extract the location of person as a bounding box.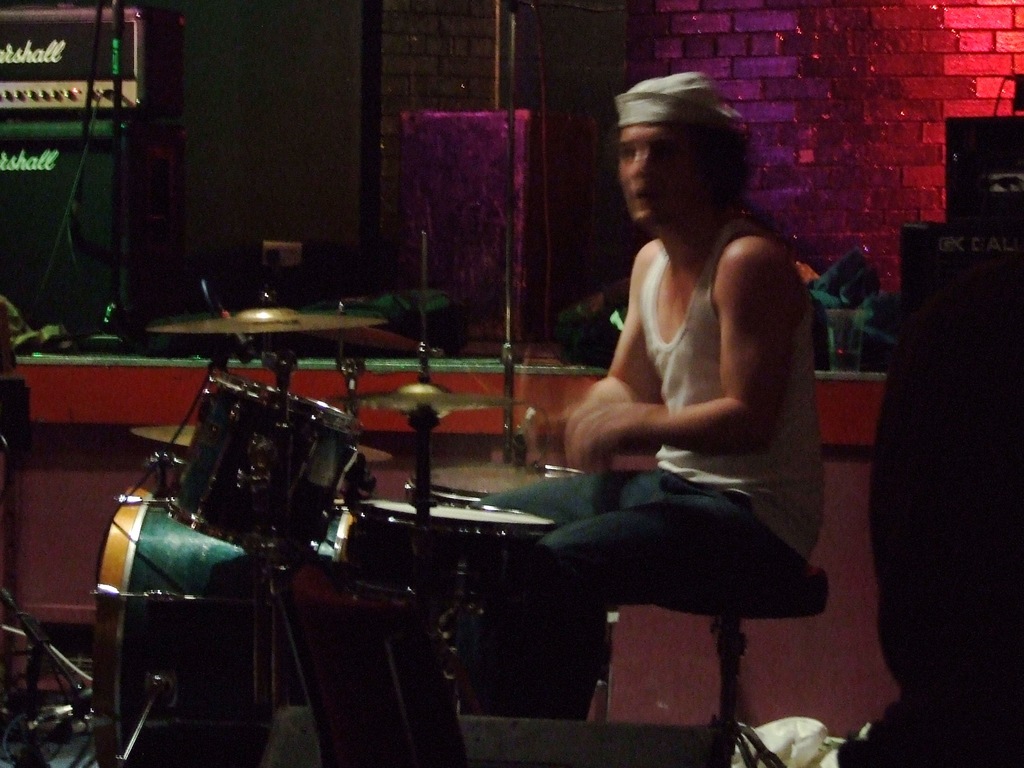
x1=464 y1=65 x2=835 y2=723.
